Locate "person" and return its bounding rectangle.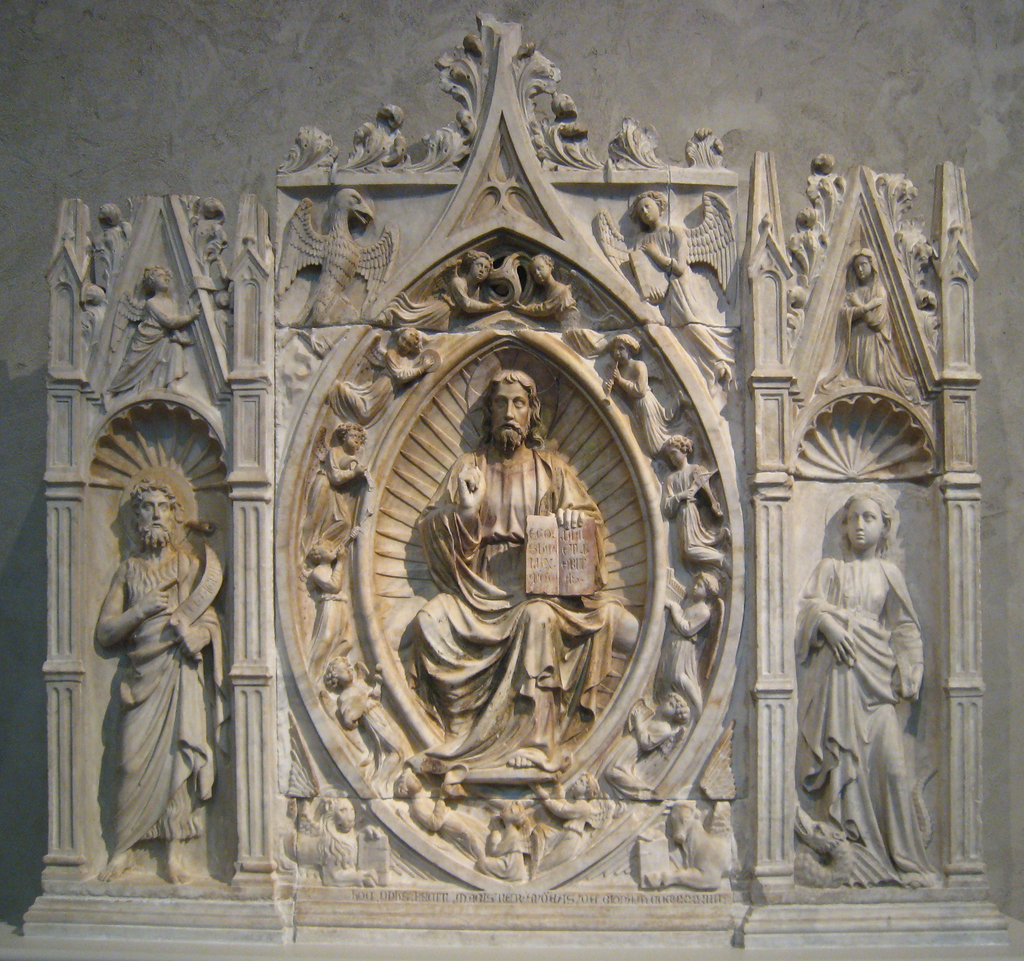
(411,365,641,772).
